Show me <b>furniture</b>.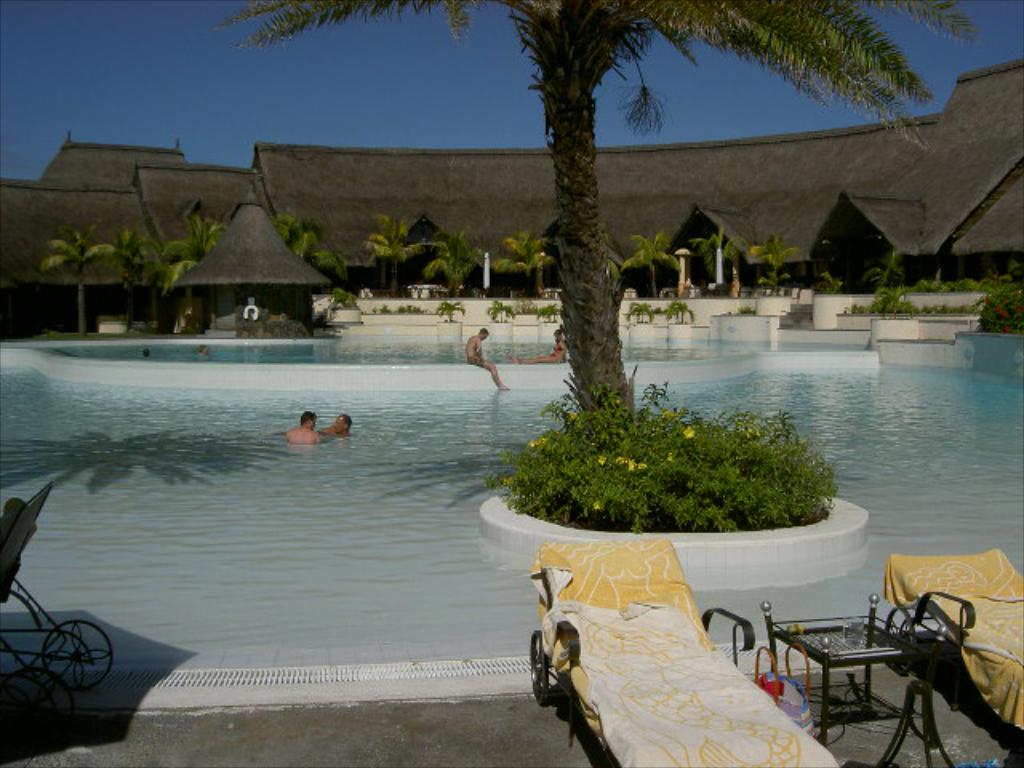
<b>furniture</b> is here: l=763, t=594, r=912, b=742.
